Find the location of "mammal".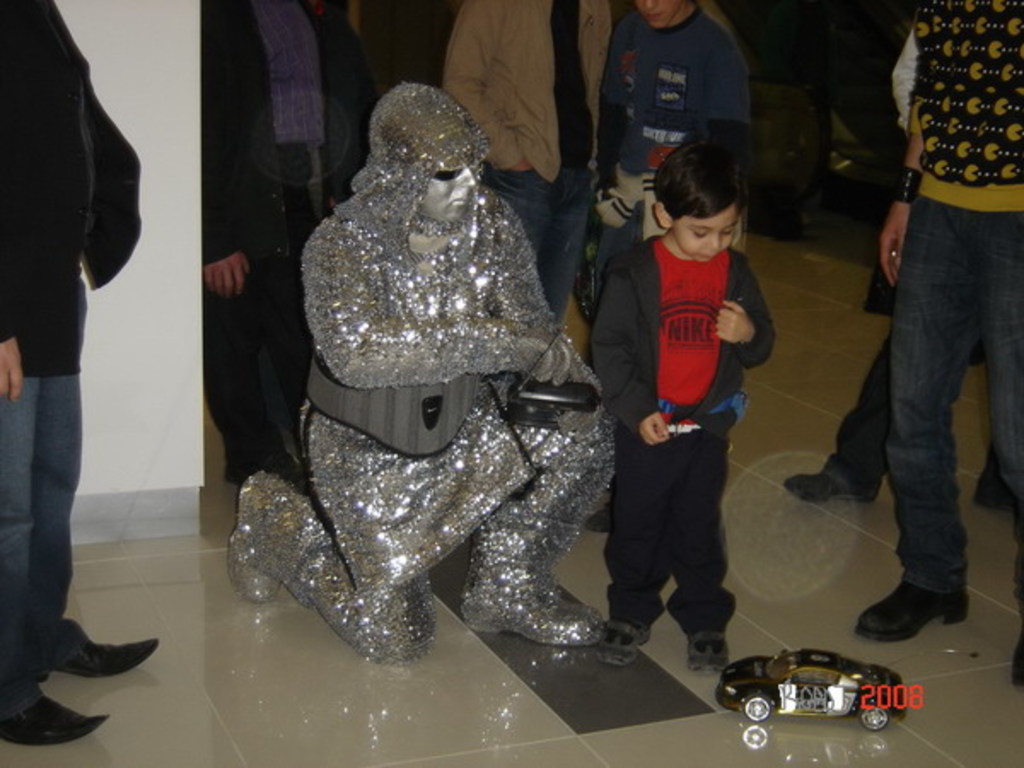
Location: select_region(0, 0, 143, 746).
